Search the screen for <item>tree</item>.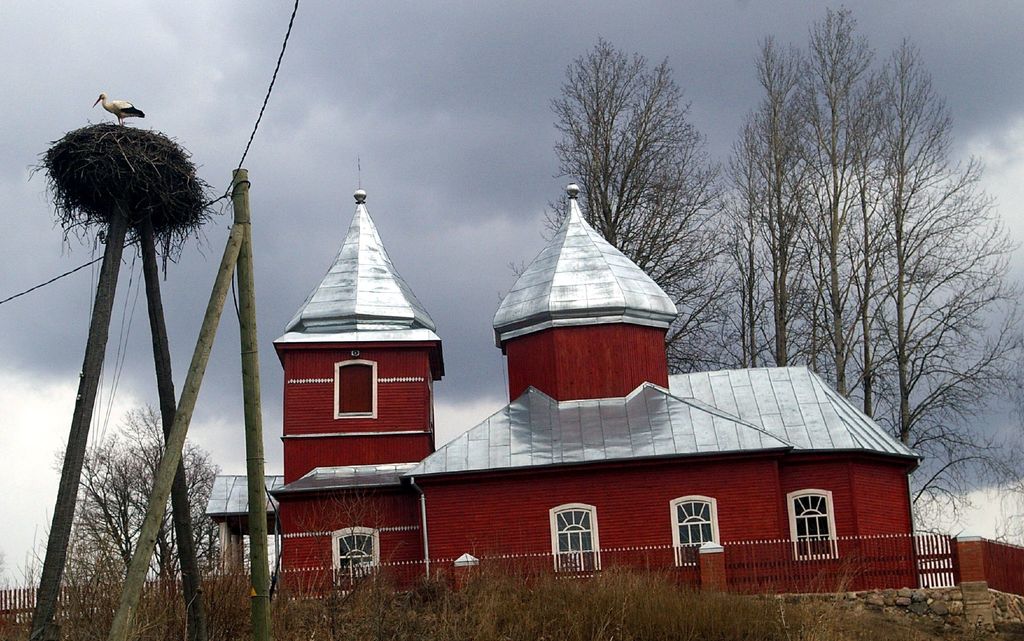
Found at 111:418:220:581.
